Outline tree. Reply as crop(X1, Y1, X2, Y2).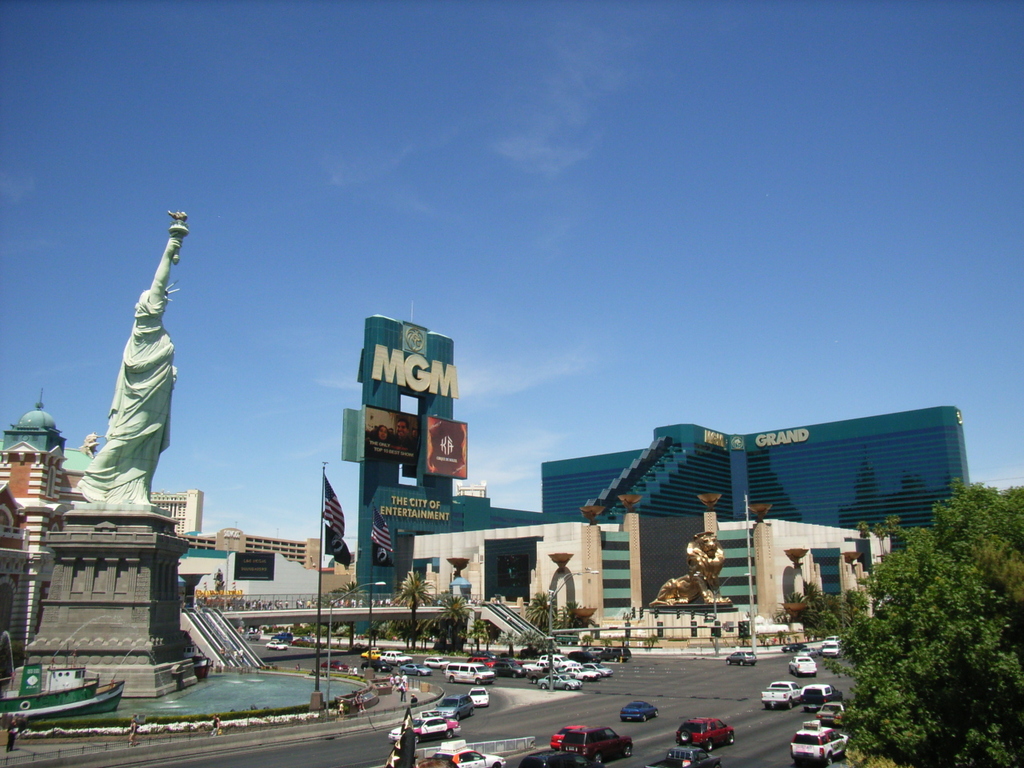
crop(432, 595, 472, 655).
